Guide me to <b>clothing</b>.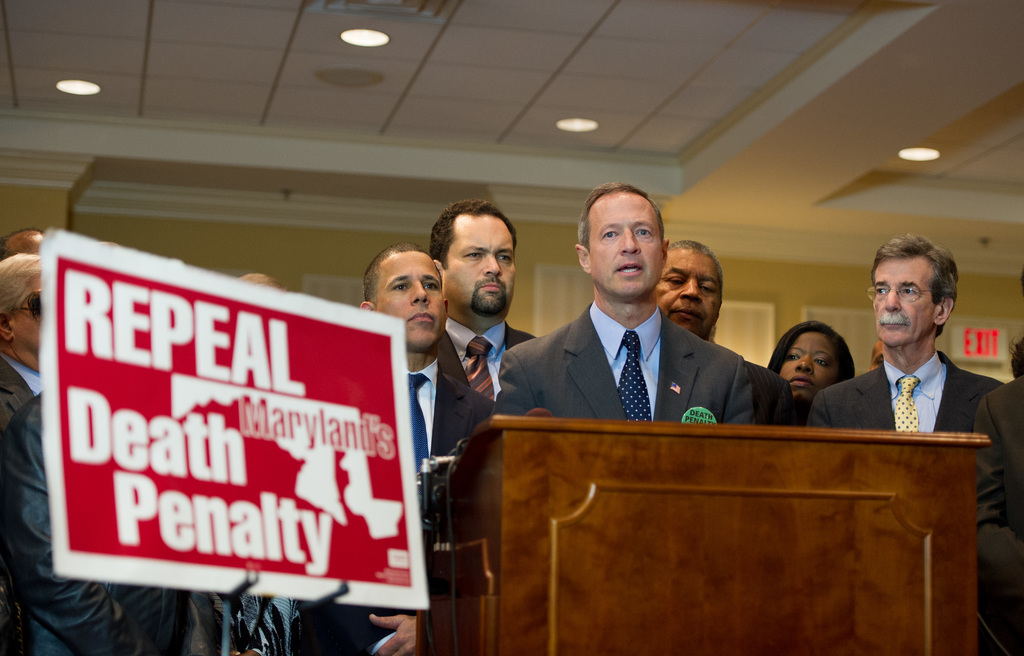
Guidance: x1=433 y1=310 x2=524 y2=396.
